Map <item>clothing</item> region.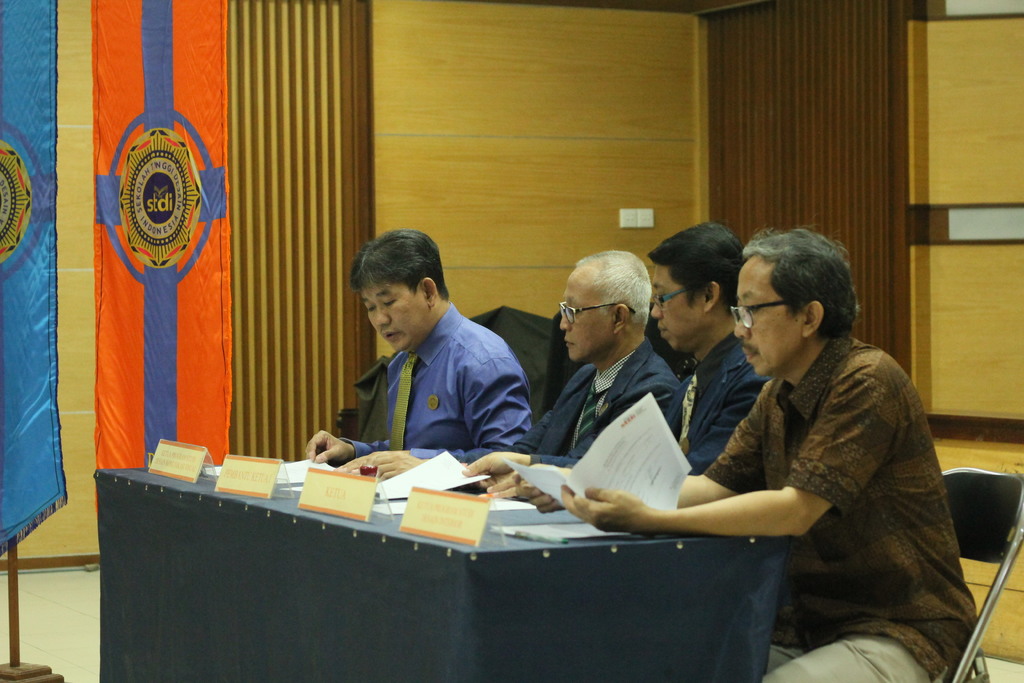
Mapped to 692/341/975/682.
